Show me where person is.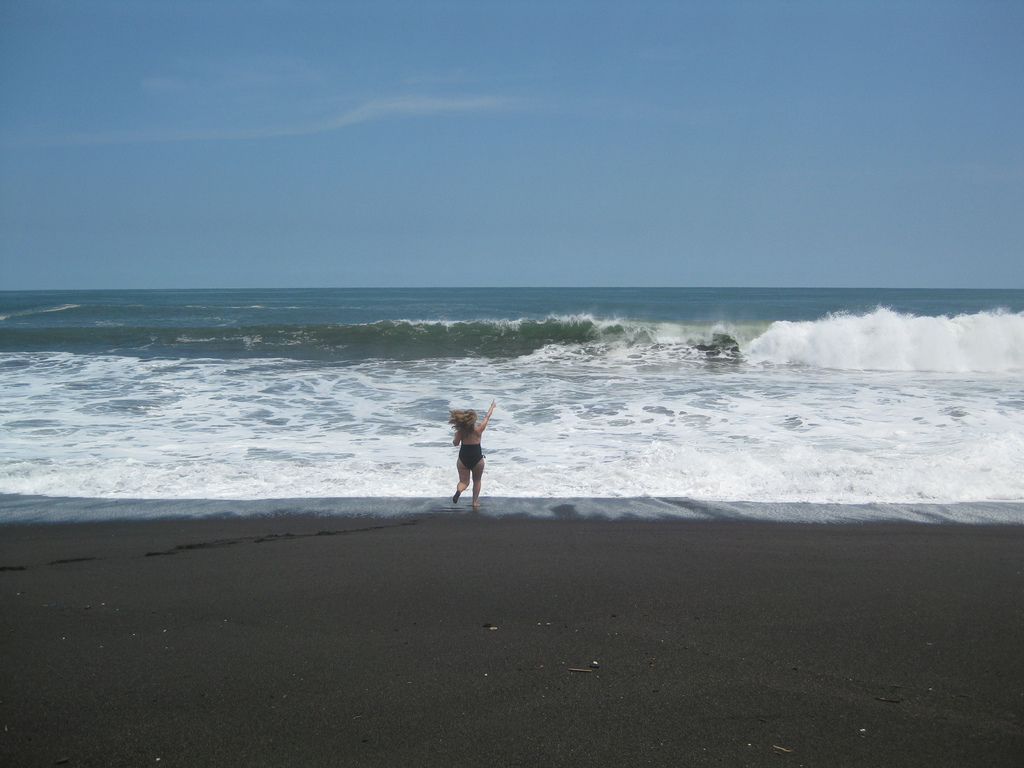
person is at BBox(447, 410, 502, 493).
